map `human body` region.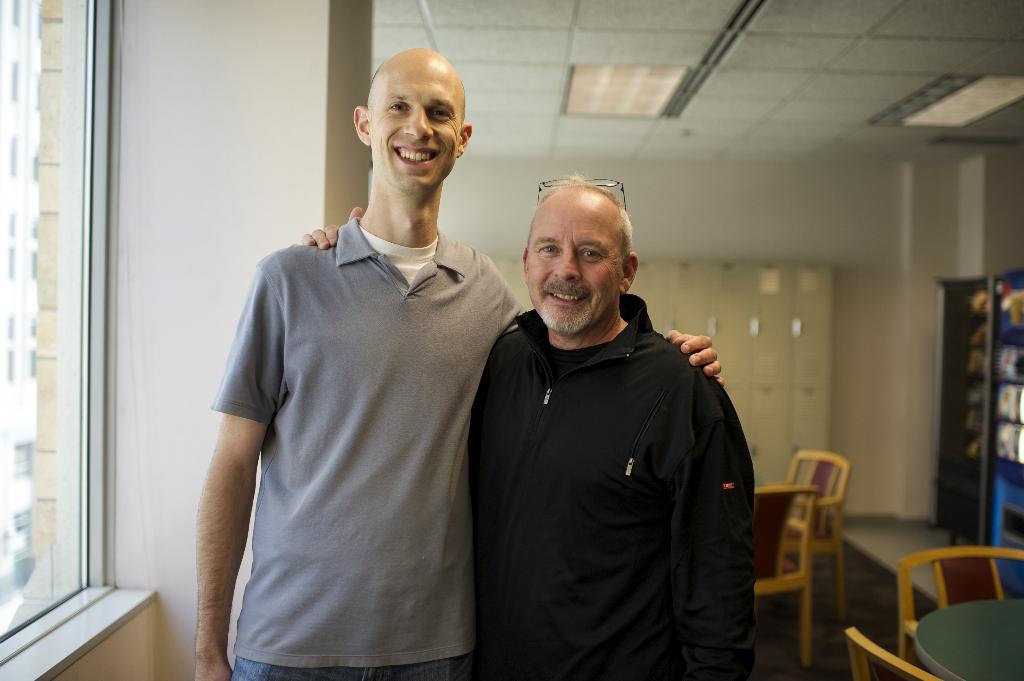
Mapped to <region>296, 207, 756, 680</region>.
